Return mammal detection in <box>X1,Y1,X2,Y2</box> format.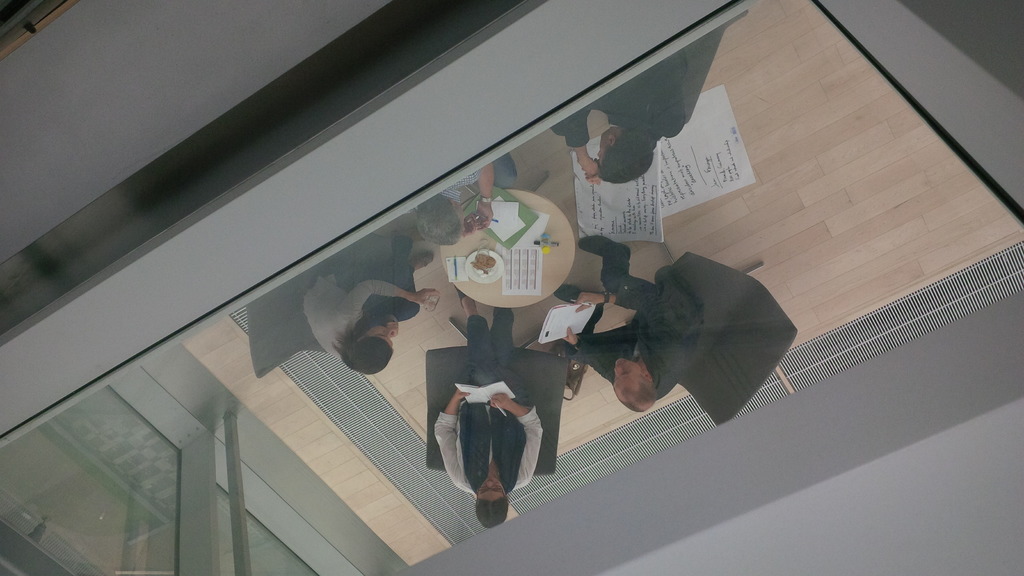
<box>433,291,544,529</box>.
